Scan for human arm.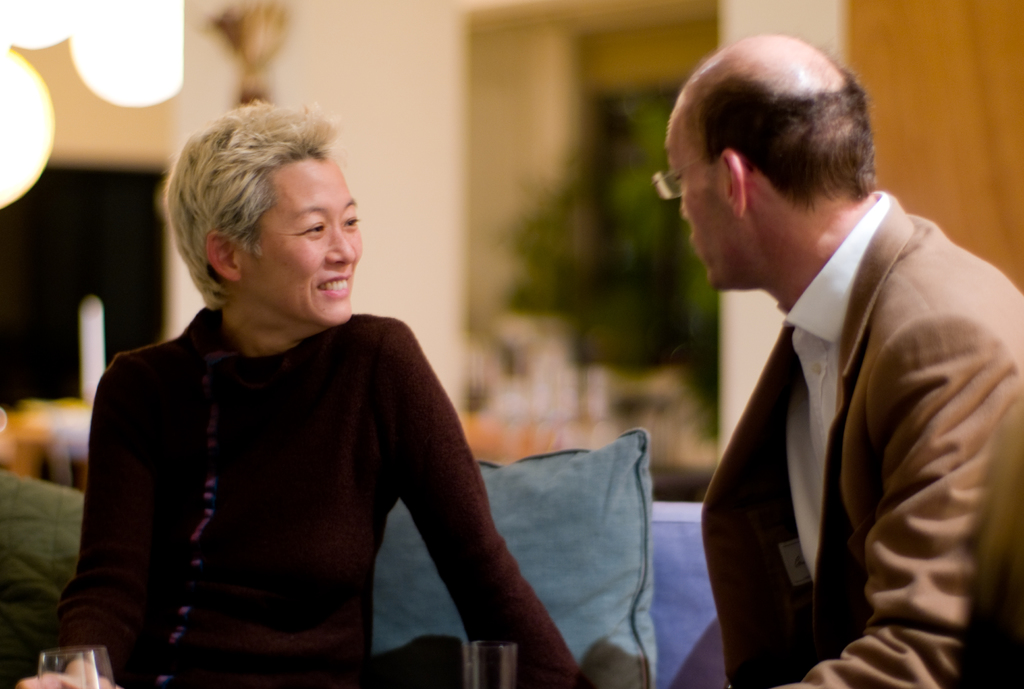
Scan result: (x1=329, y1=364, x2=584, y2=677).
